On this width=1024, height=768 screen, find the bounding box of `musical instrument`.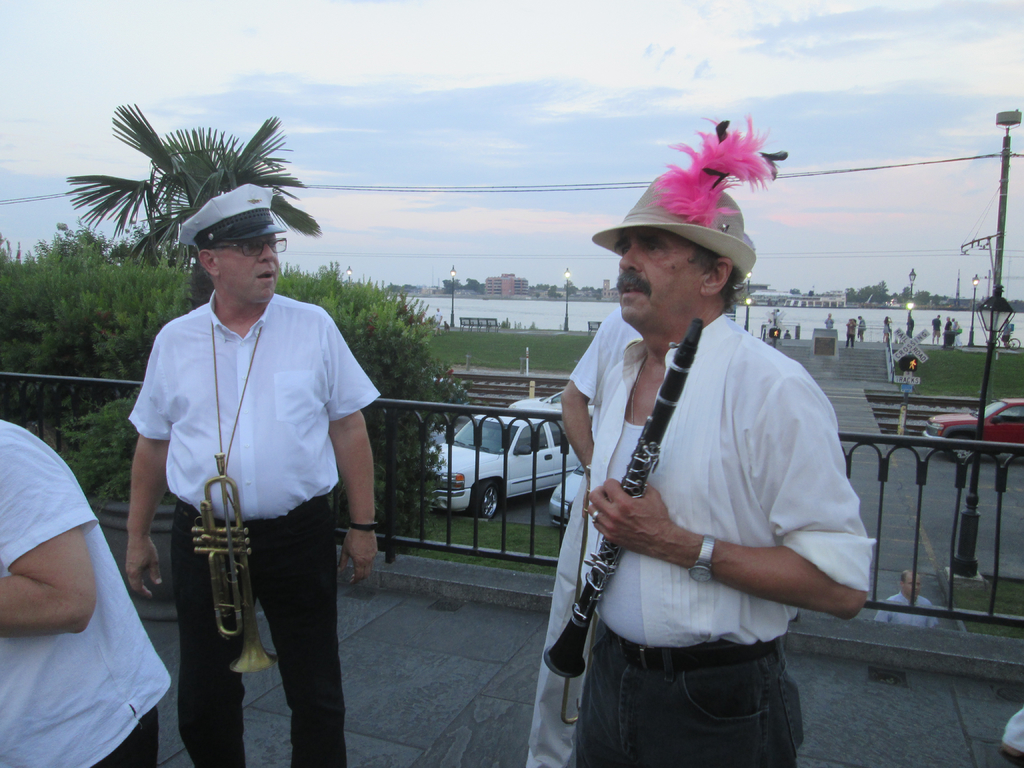
Bounding box: <bbox>545, 319, 696, 719</bbox>.
